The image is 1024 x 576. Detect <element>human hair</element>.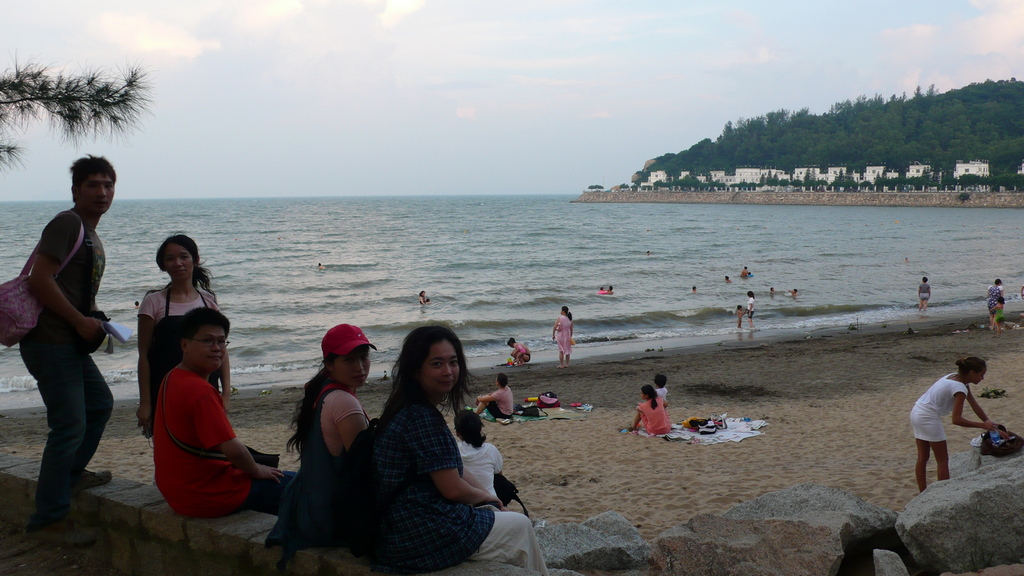
Detection: 956/356/986/374.
